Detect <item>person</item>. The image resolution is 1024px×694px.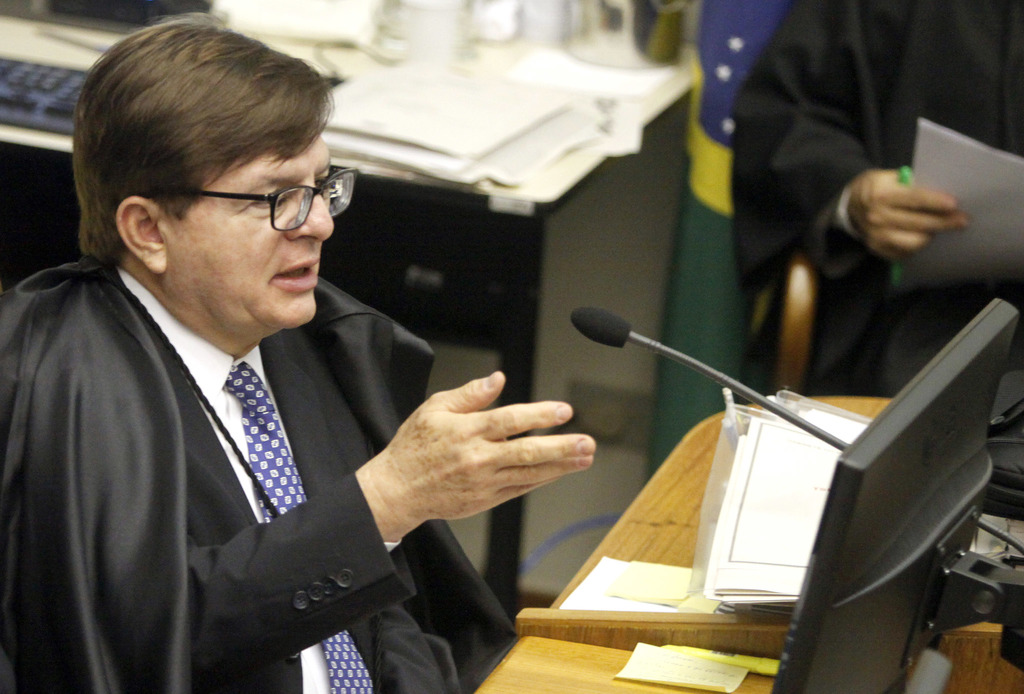
rect(0, 4, 597, 693).
